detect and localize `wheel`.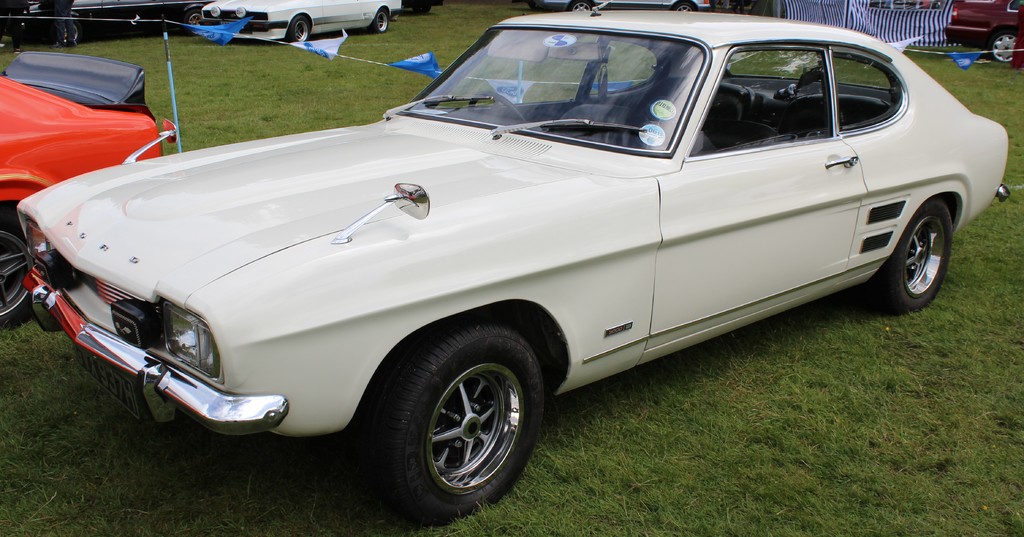
Localized at [992,31,1018,64].
